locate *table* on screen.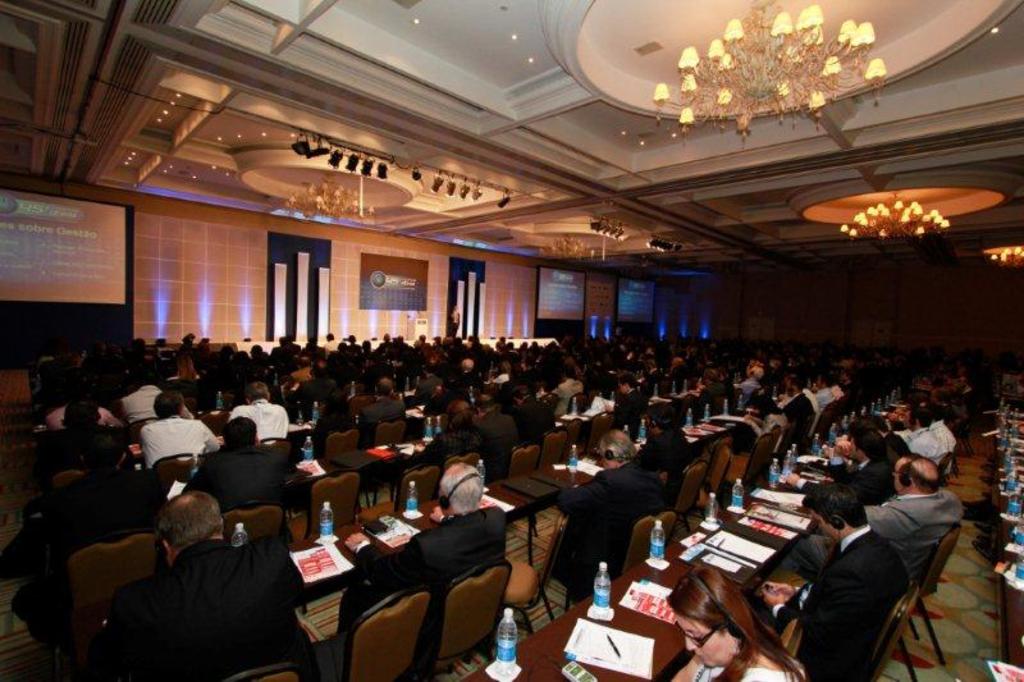
On screen at 333, 434, 435, 493.
